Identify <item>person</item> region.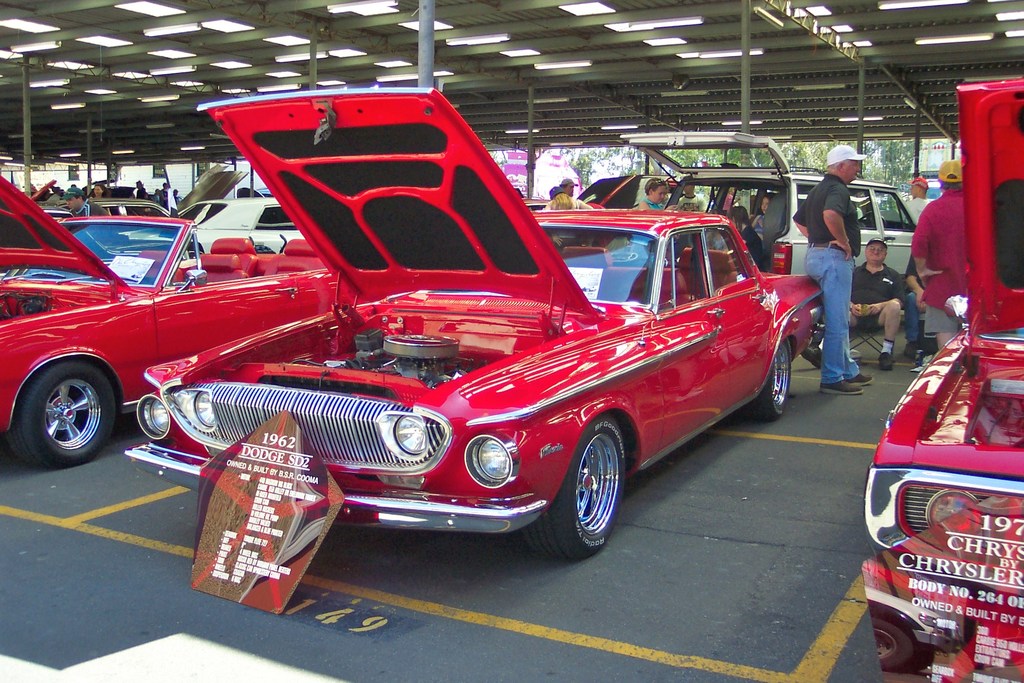
Region: rect(801, 241, 909, 371).
